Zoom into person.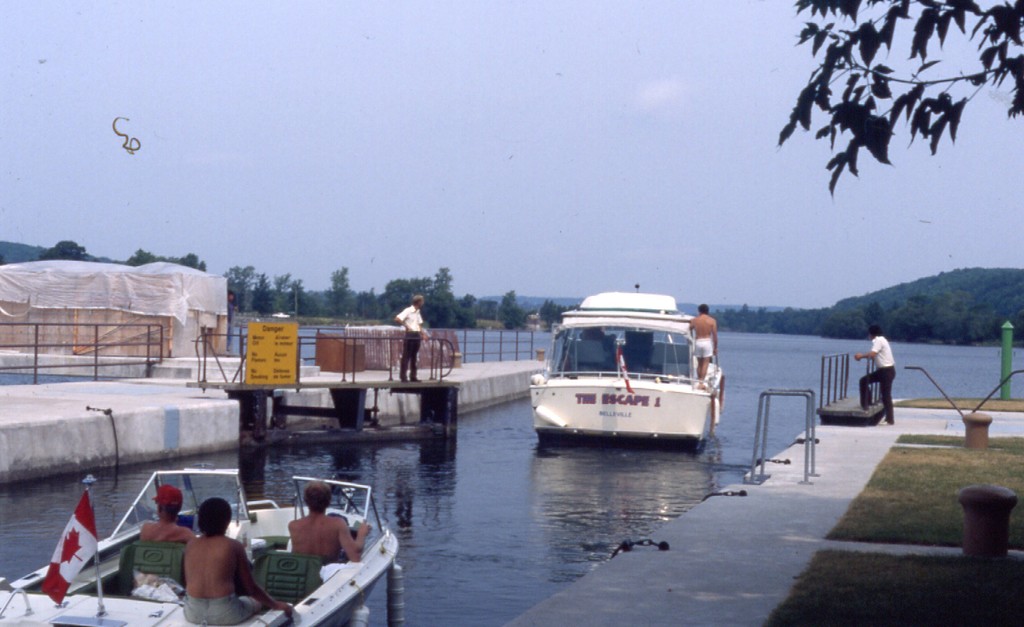
Zoom target: 393:295:426:386.
